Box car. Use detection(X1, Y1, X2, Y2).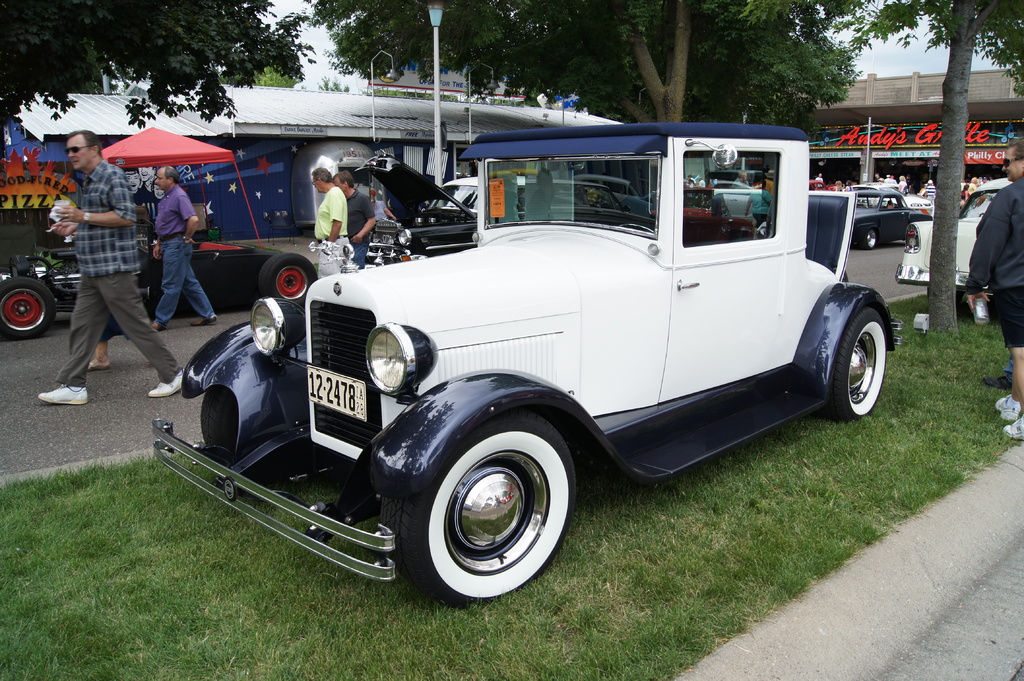
detection(359, 164, 481, 257).
